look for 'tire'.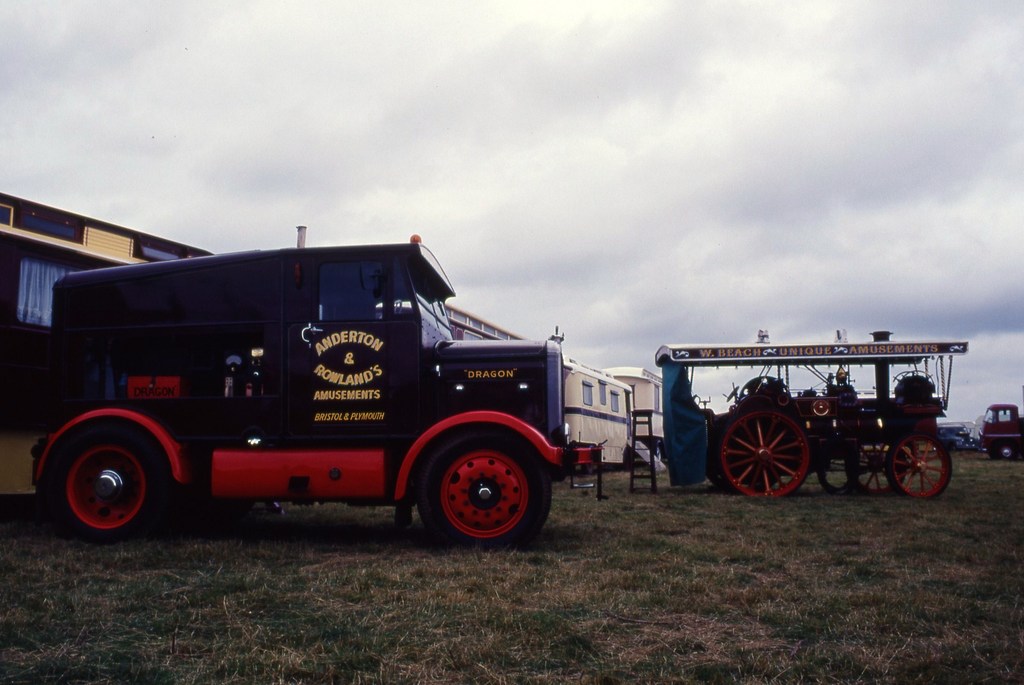
Found: [948,440,959,452].
